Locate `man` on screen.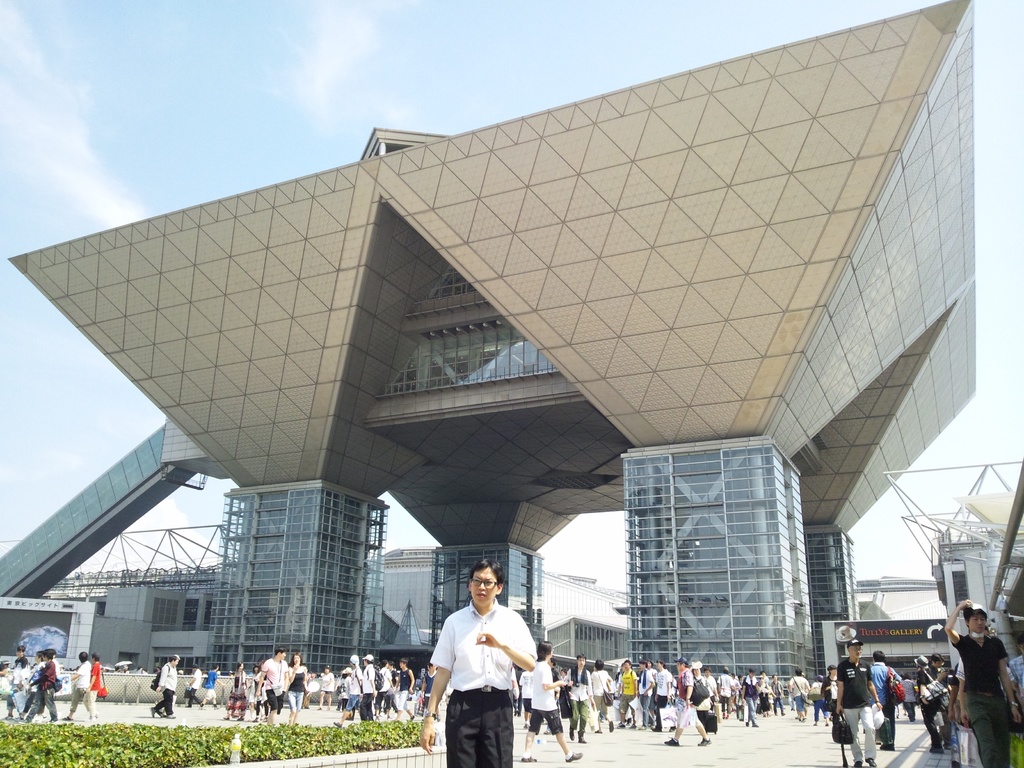
On screen at [left=356, top=652, right=381, bottom=723].
